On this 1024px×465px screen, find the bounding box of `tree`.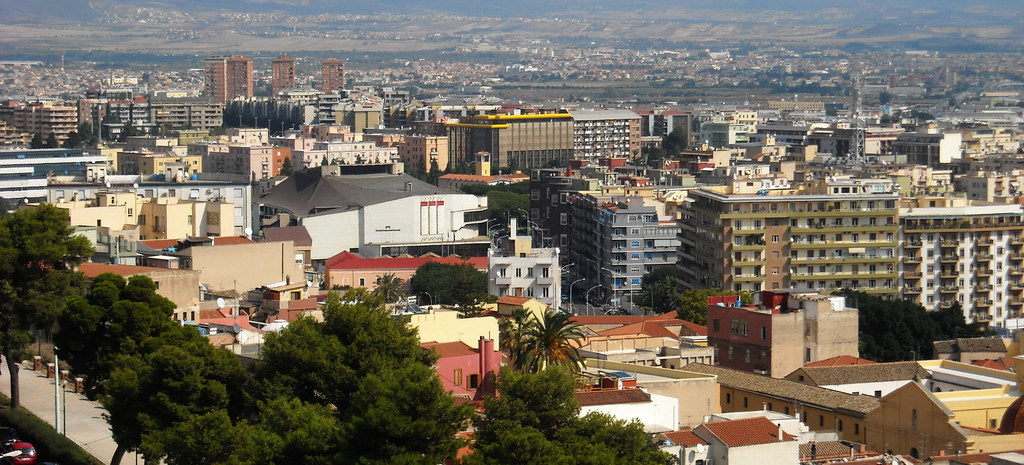
Bounding box: rect(500, 316, 517, 357).
